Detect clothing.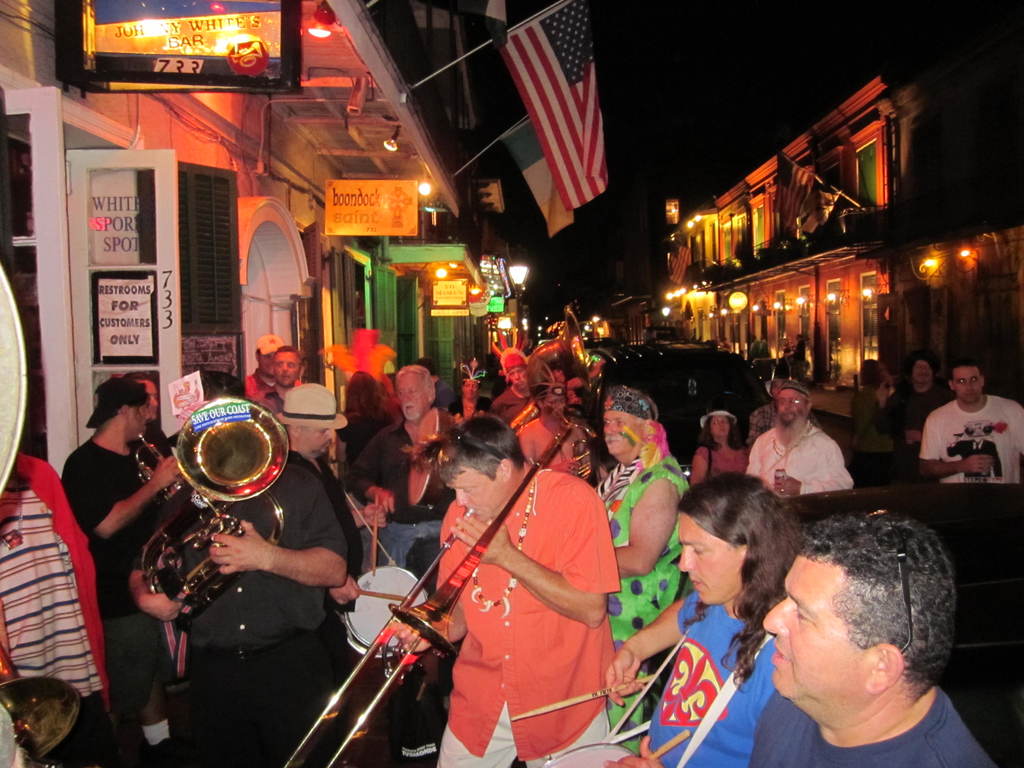
Detected at <bbox>919, 393, 1023, 486</bbox>.
